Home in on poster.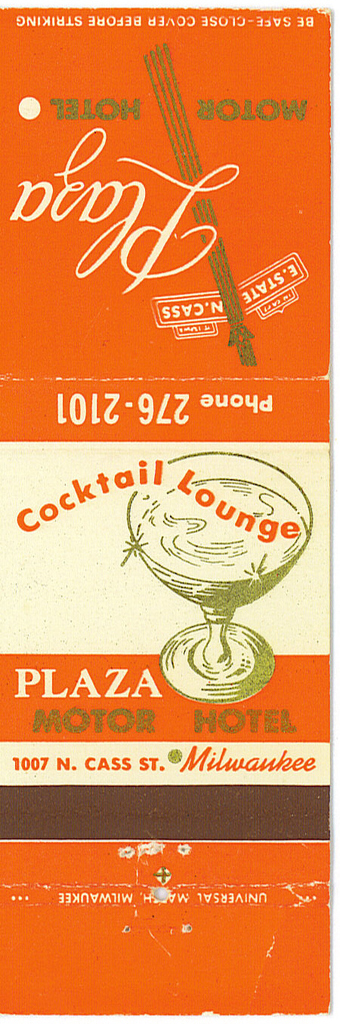
Homed in at region(0, 0, 332, 1013).
